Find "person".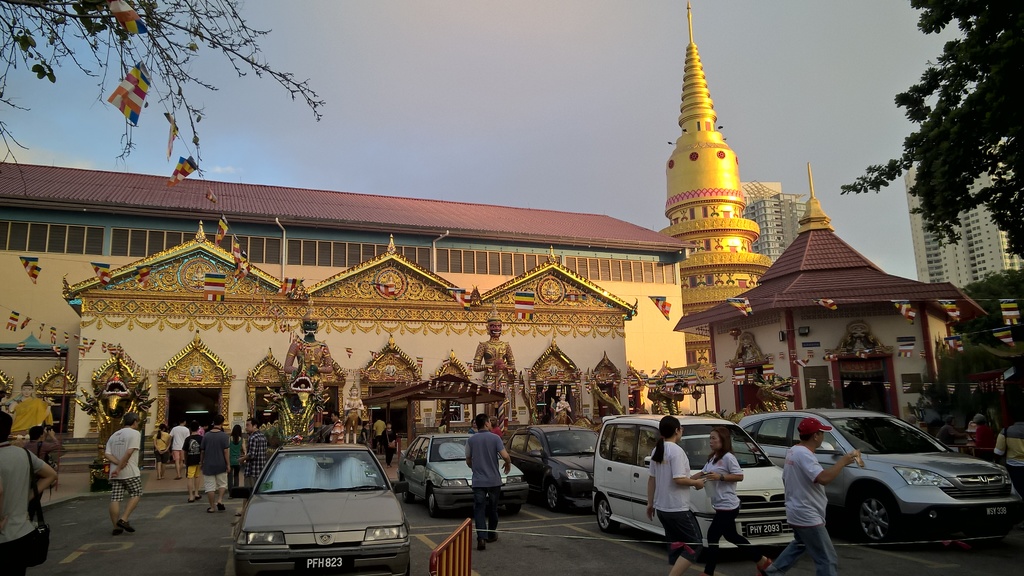
<box>679,209,687,221</box>.
